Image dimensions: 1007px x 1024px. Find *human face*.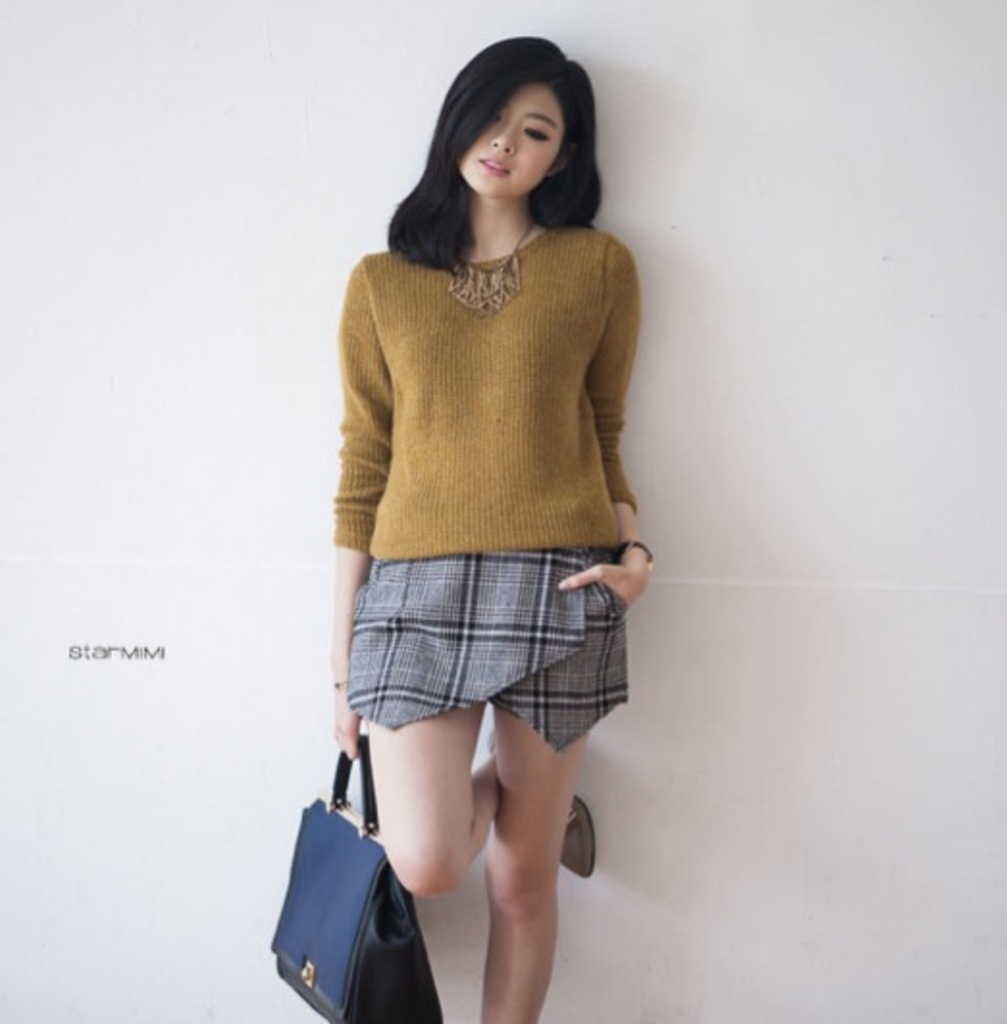
[462,85,566,198].
